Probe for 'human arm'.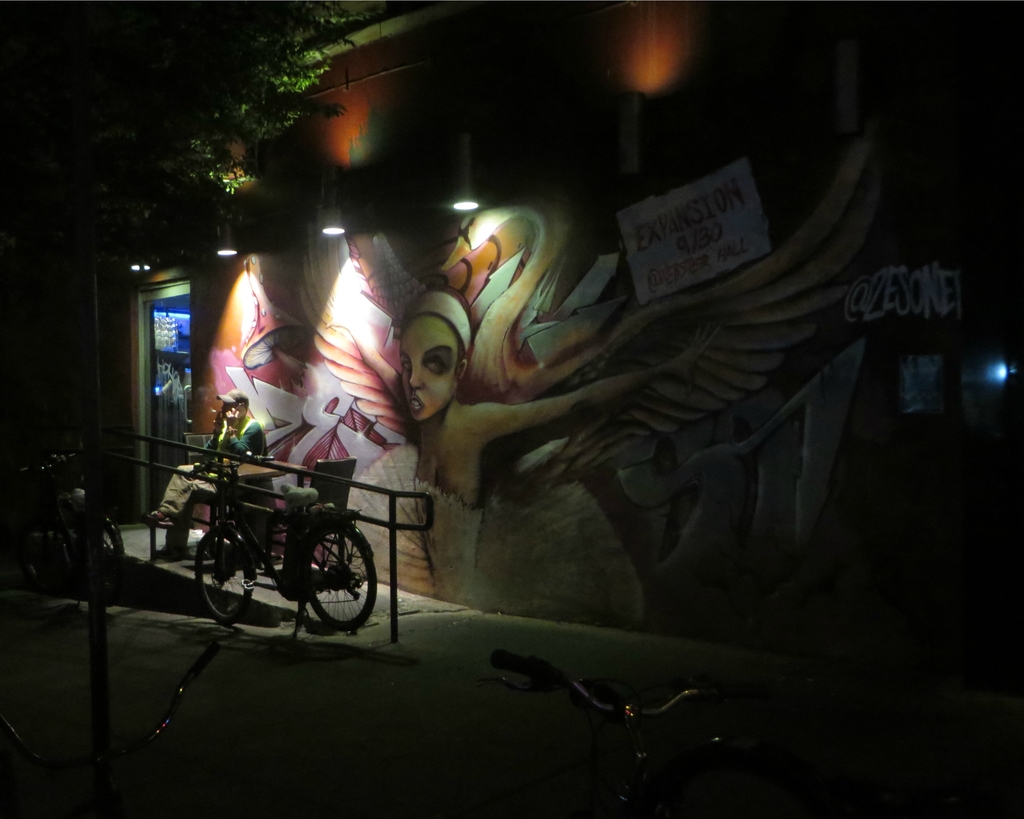
Probe result: {"x1": 459, "y1": 327, "x2": 722, "y2": 454}.
